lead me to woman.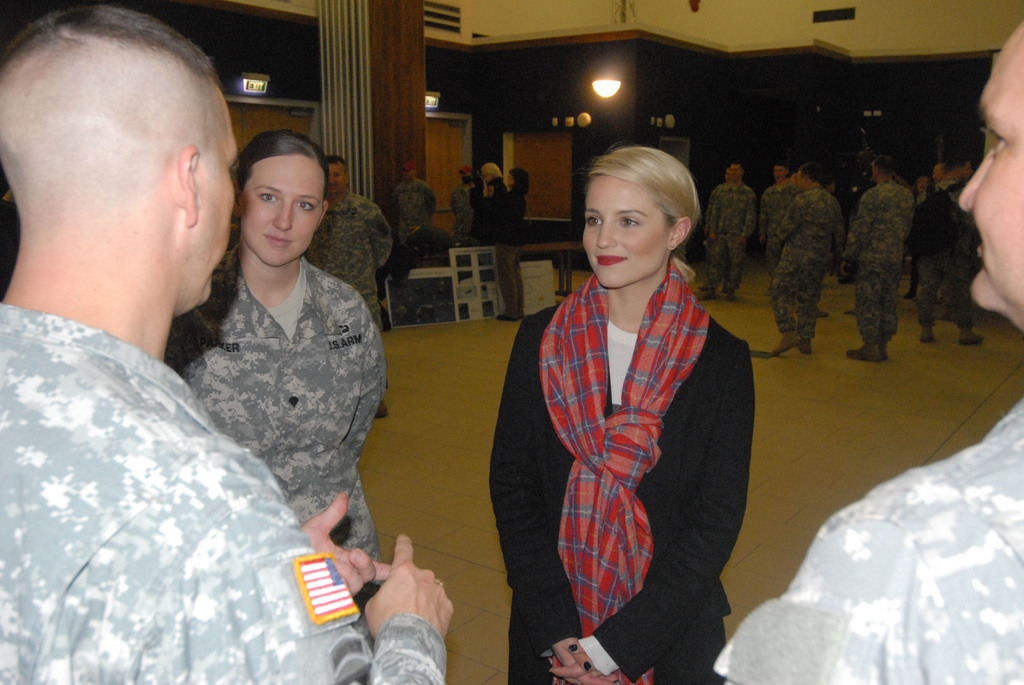
Lead to bbox=(164, 129, 383, 567).
